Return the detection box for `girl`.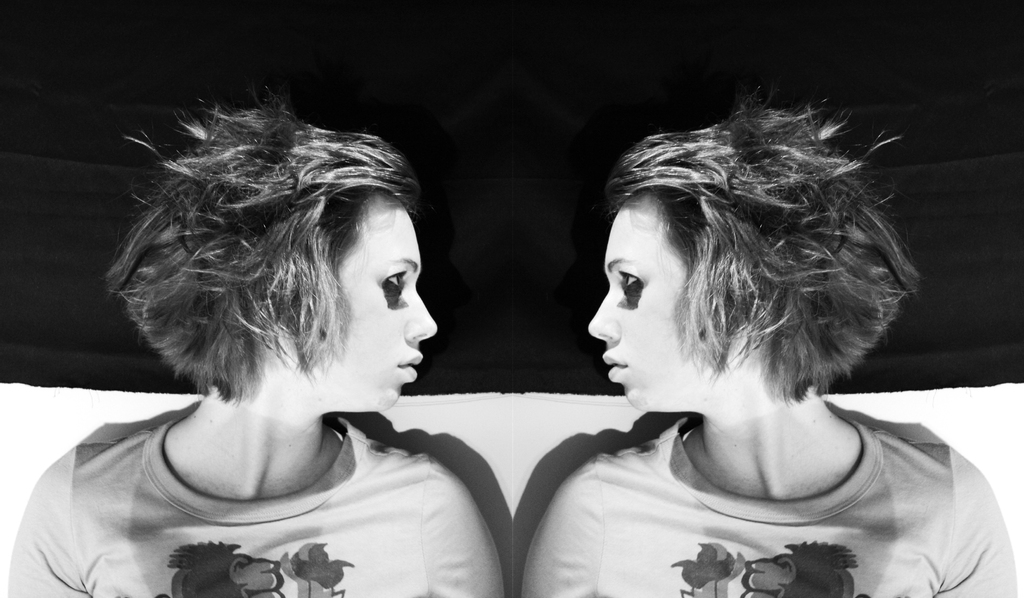
rect(6, 90, 505, 597).
